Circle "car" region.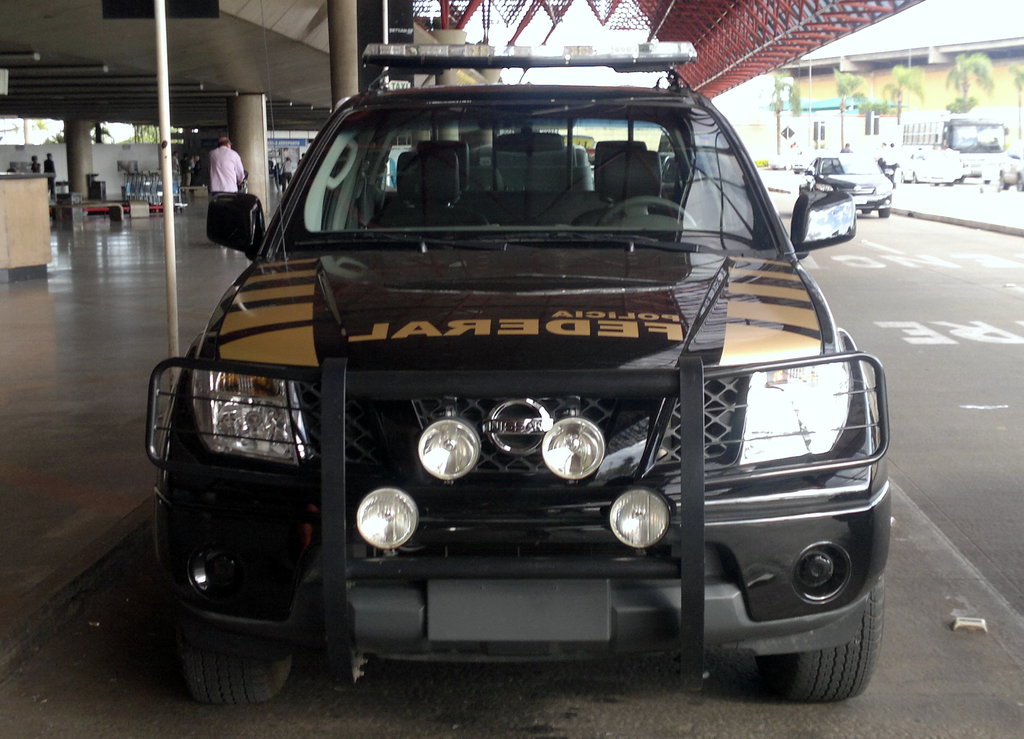
Region: 799,152,899,219.
